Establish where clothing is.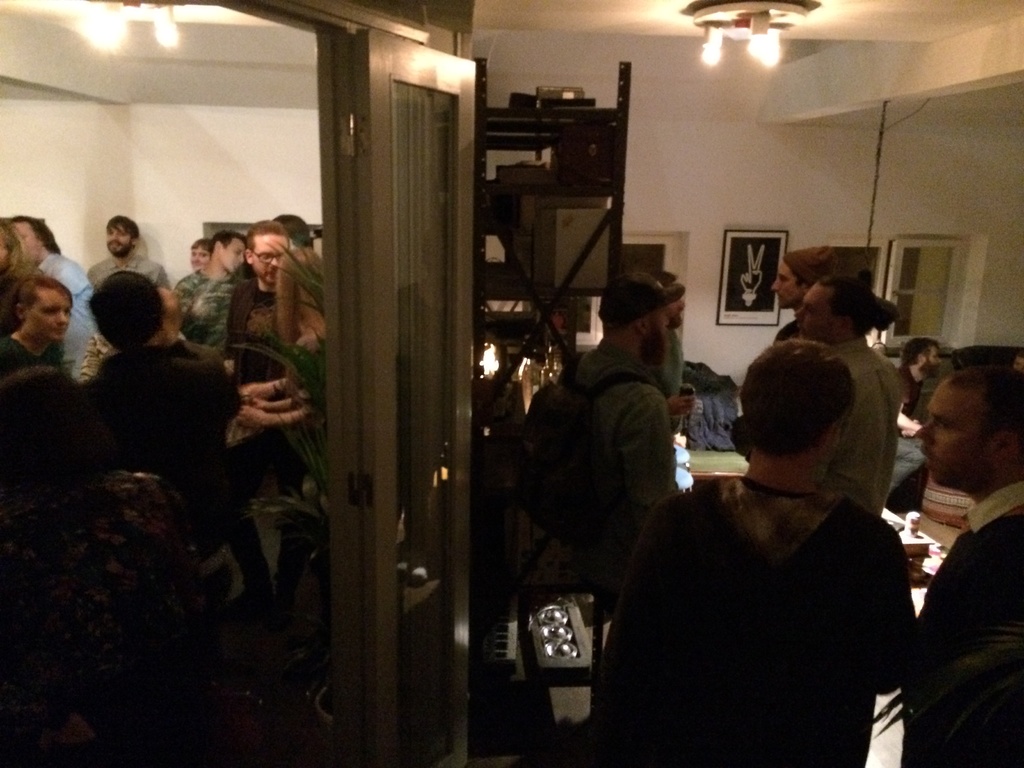
Established at bbox(1, 331, 72, 382).
